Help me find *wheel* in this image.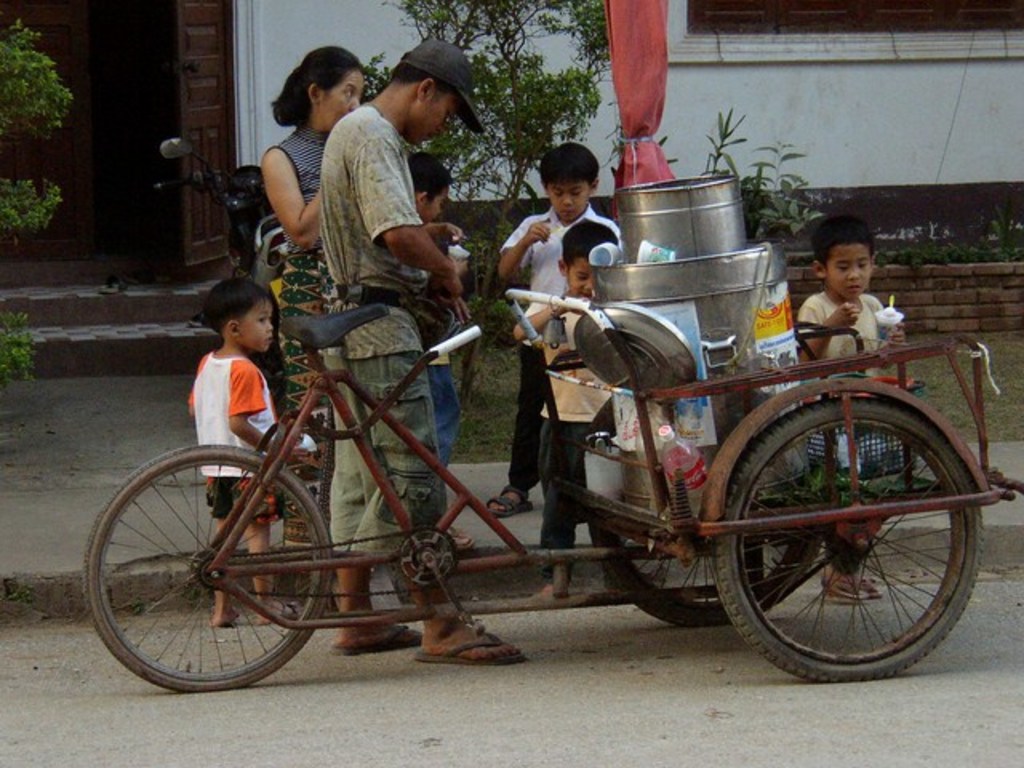
Found it: x1=80 y1=438 x2=331 y2=693.
